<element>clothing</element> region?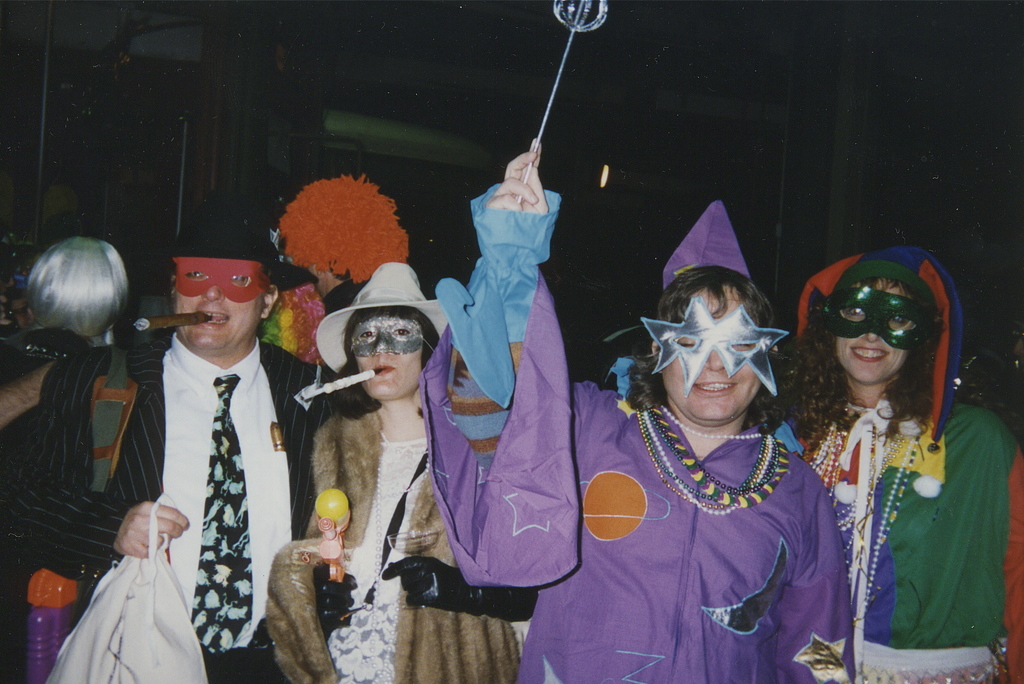
<region>415, 196, 854, 683</region>
